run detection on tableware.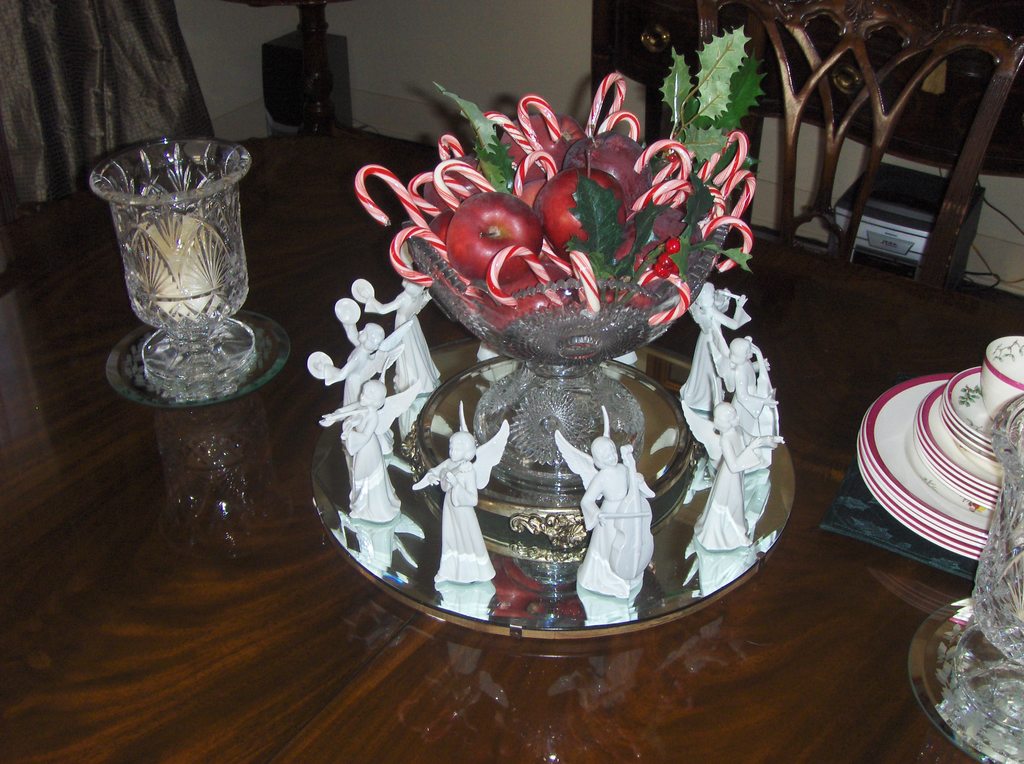
Result: [88, 140, 264, 370].
